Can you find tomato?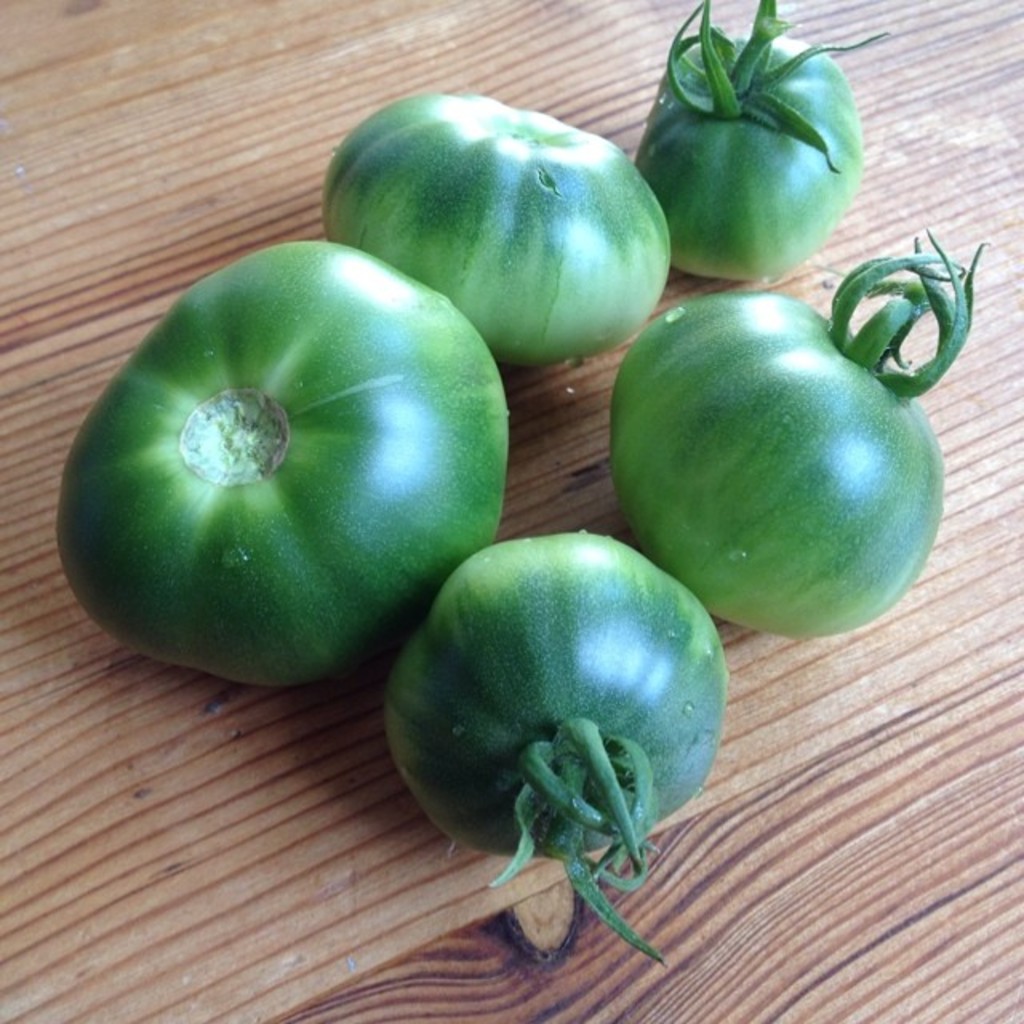
Yes, bounding box: pyautogui.locateOnScreen(59, 232, 507, 709).
